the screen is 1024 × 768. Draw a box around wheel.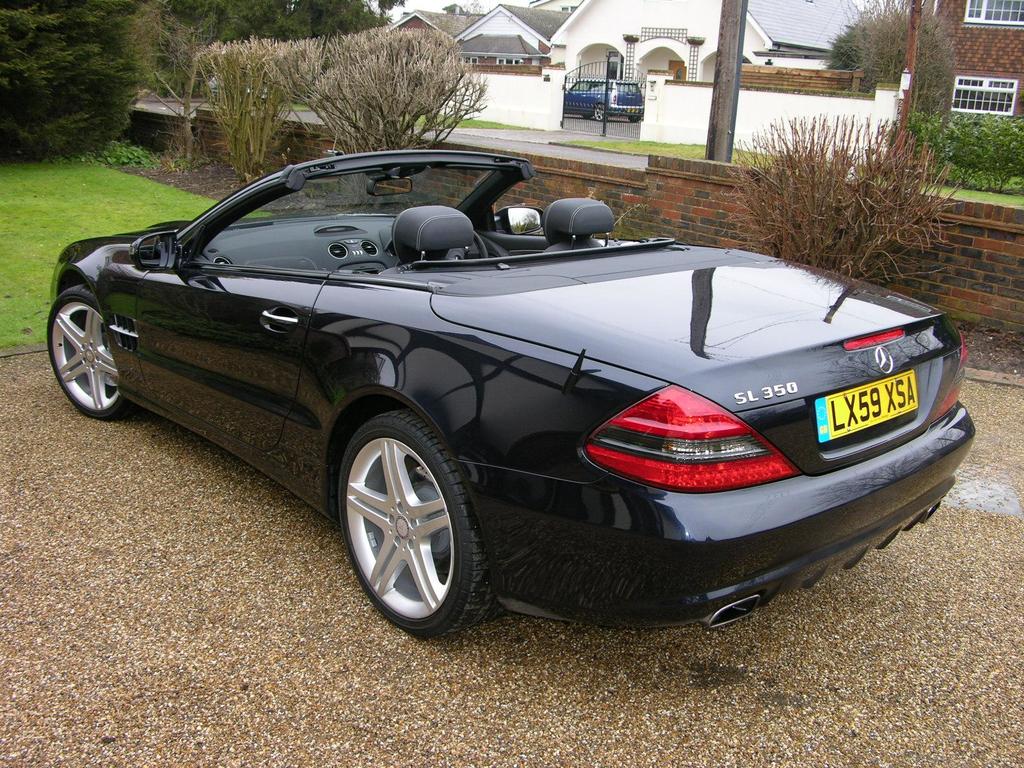
left=444, top=231, right=489, bottom=261.
